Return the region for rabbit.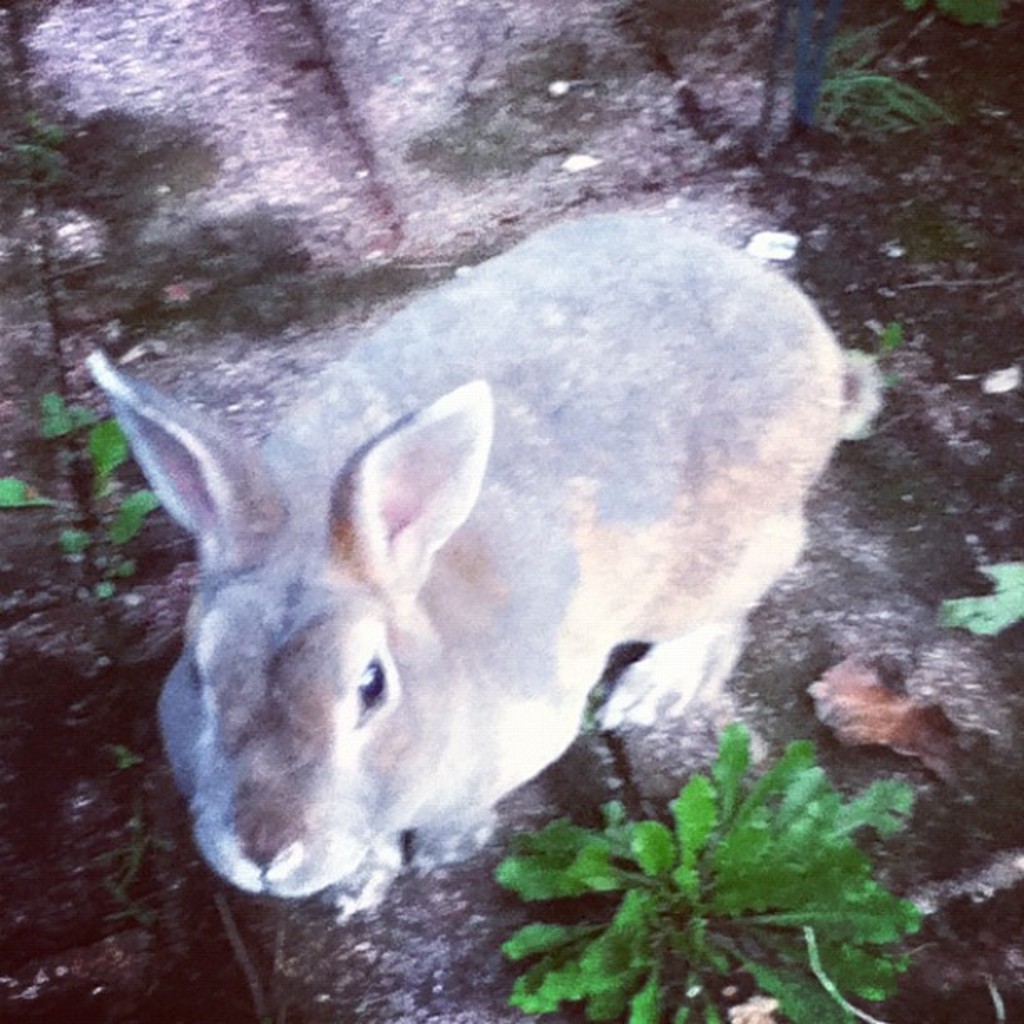
[left=80, top=219, right=885, bottom=922].
